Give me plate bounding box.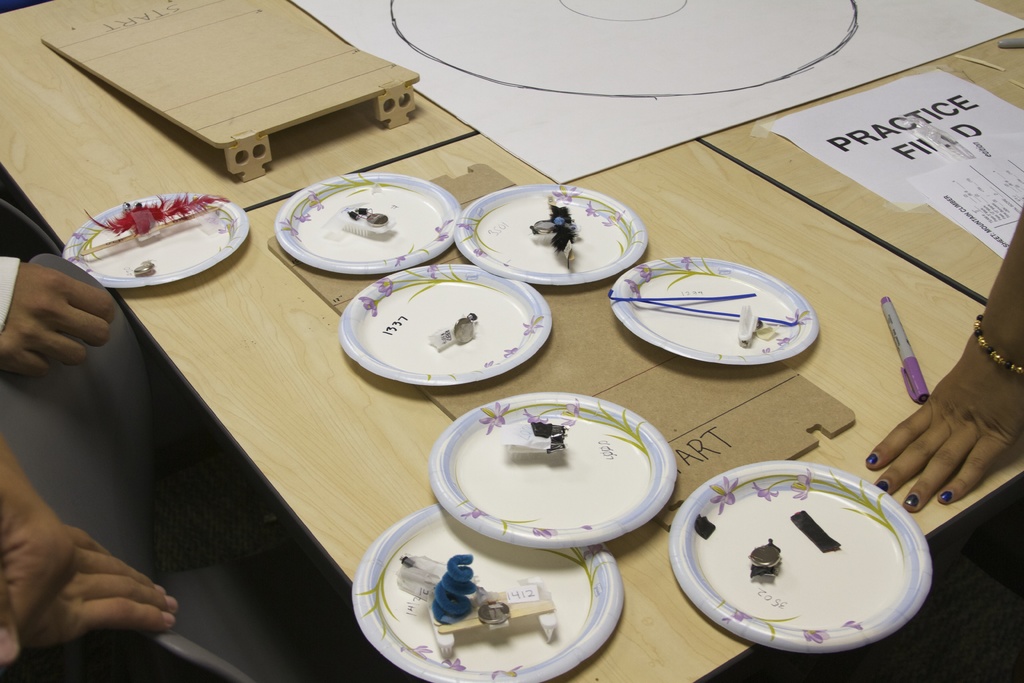
[338, 259, 555, 389].
